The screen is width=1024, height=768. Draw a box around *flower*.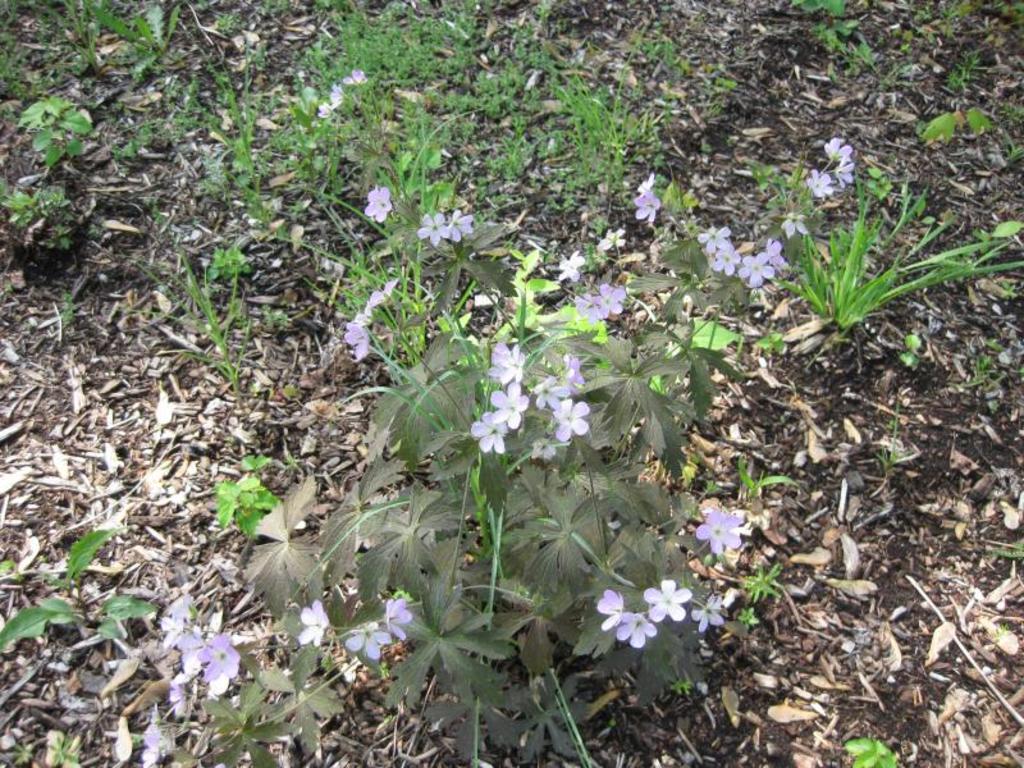
bbox=(611, 608, 657, 644).
